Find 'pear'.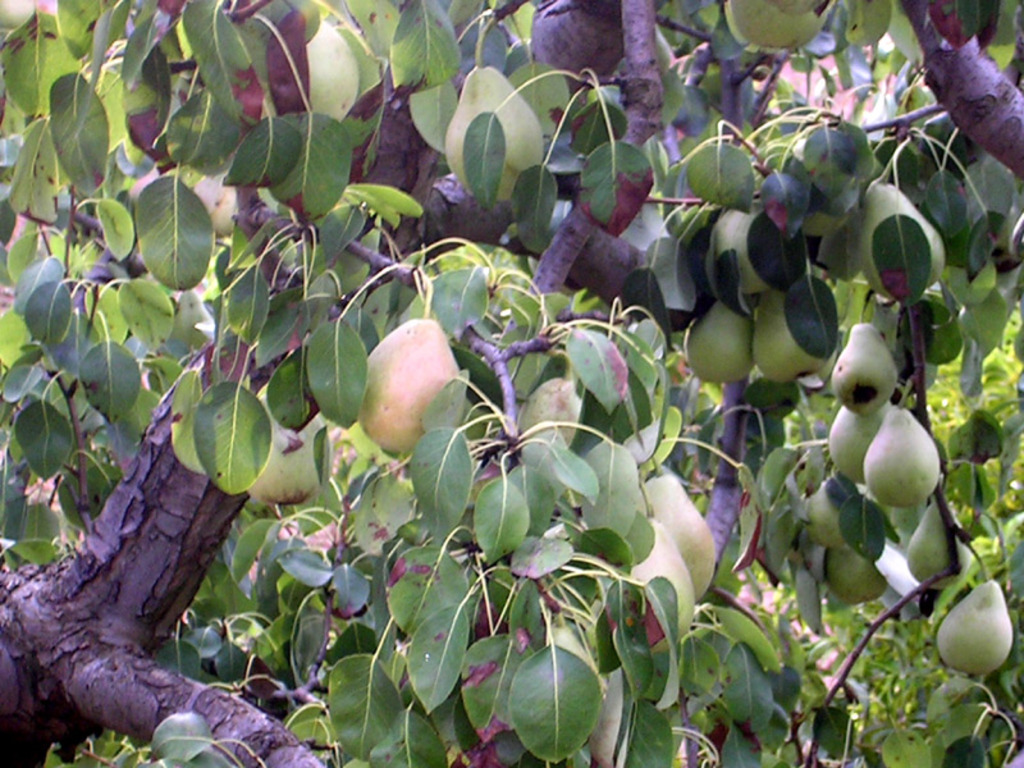
[356,312,461,452].
